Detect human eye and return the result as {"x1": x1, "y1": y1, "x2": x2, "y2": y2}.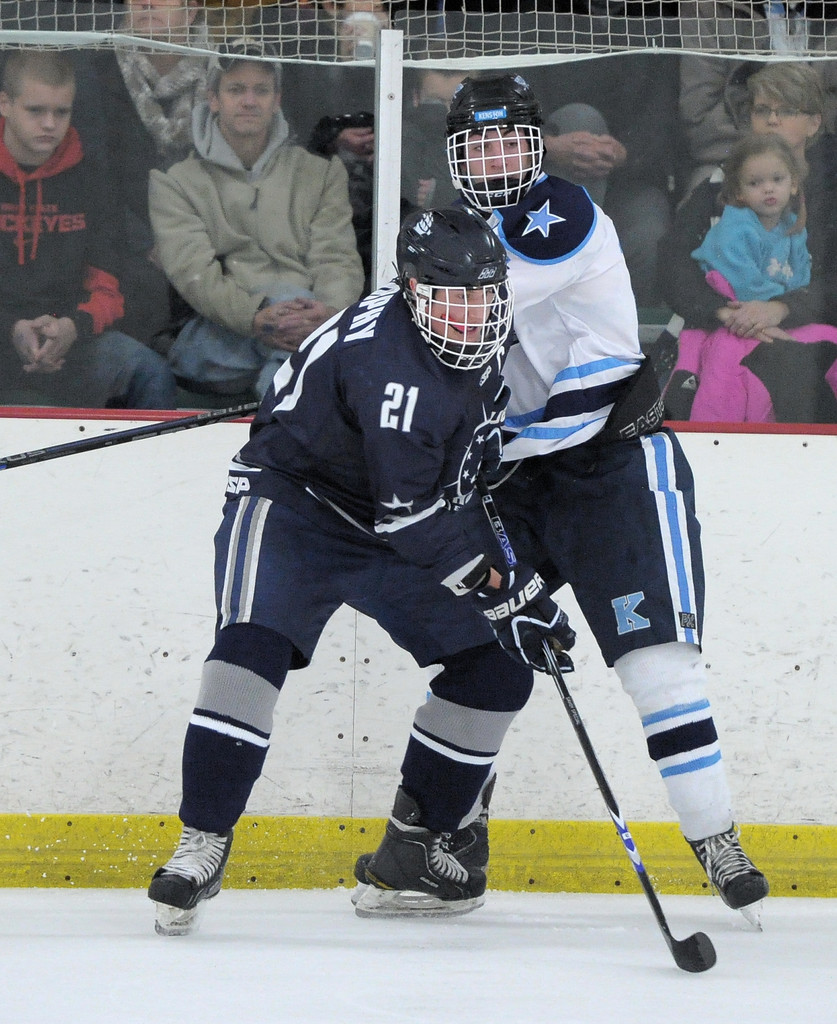
{"x1": 27, "y1": 106, "x2": 42, "y2": 116}.
